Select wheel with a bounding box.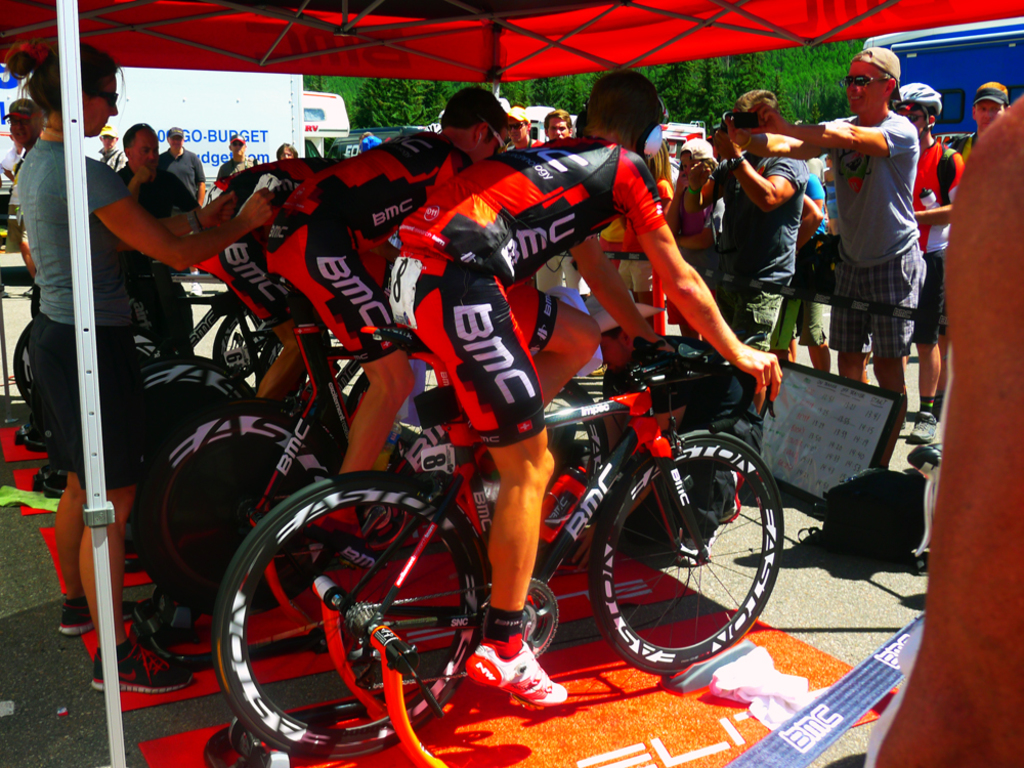
detection(581, 451, 774, 672).
